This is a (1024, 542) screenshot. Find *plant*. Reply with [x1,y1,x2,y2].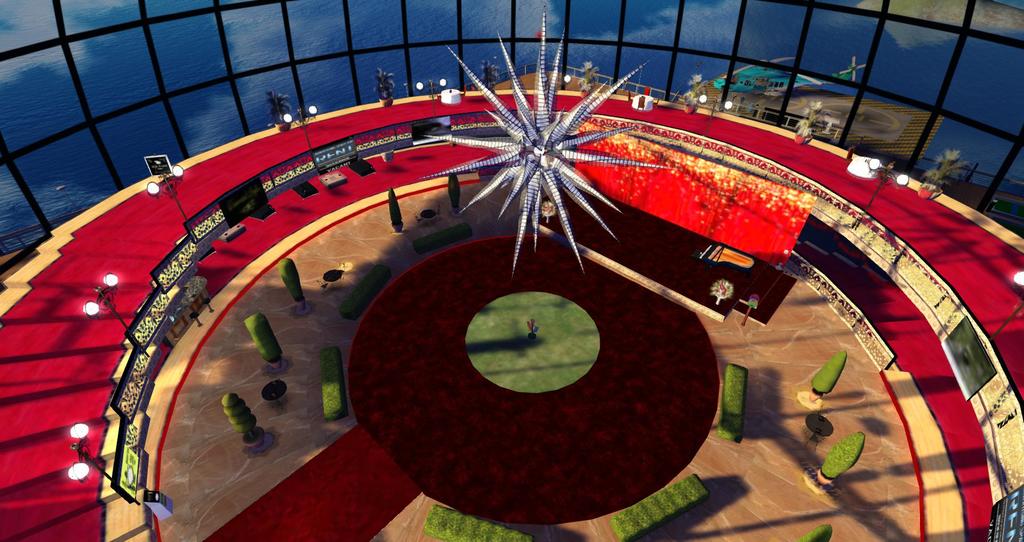
[376,68,397,100].
